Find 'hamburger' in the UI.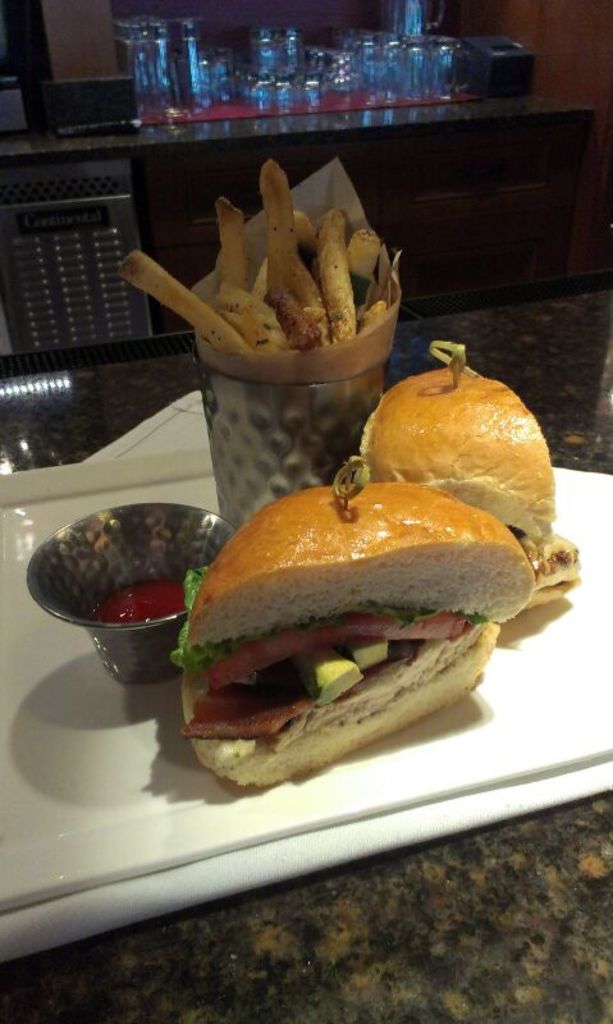
UI element at x1=174, y1=484, x2=532, y2=786.
